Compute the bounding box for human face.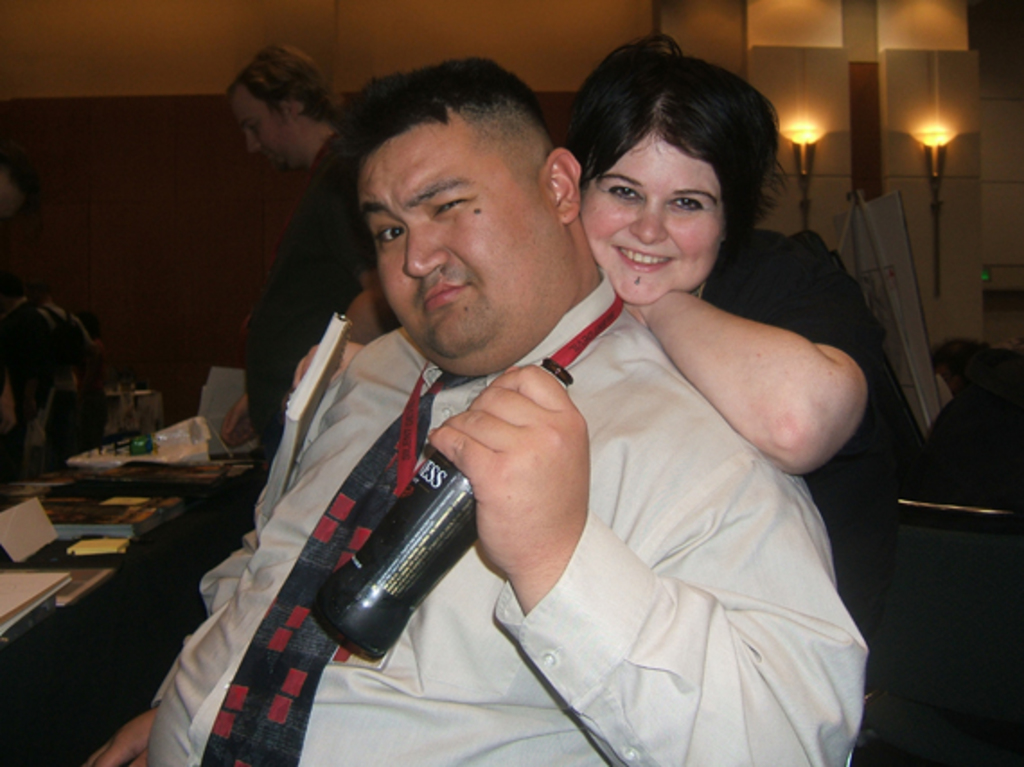
234 93 295 162.
